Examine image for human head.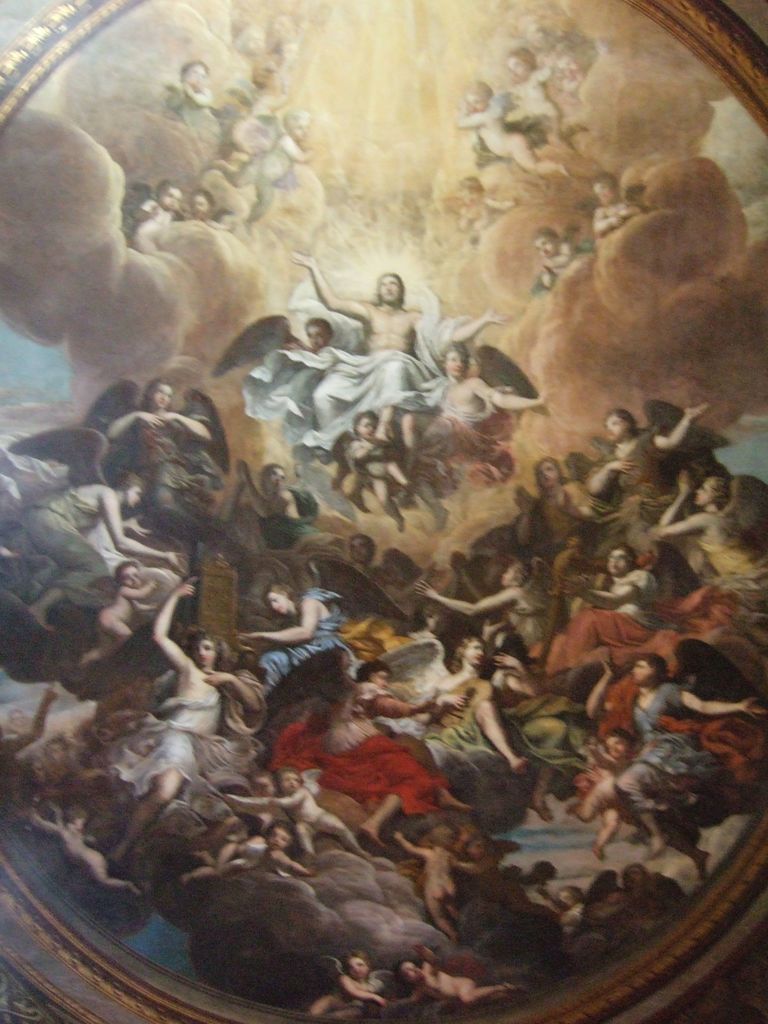
Examination result: (left=259, top=464, right=289, bottom=493).
